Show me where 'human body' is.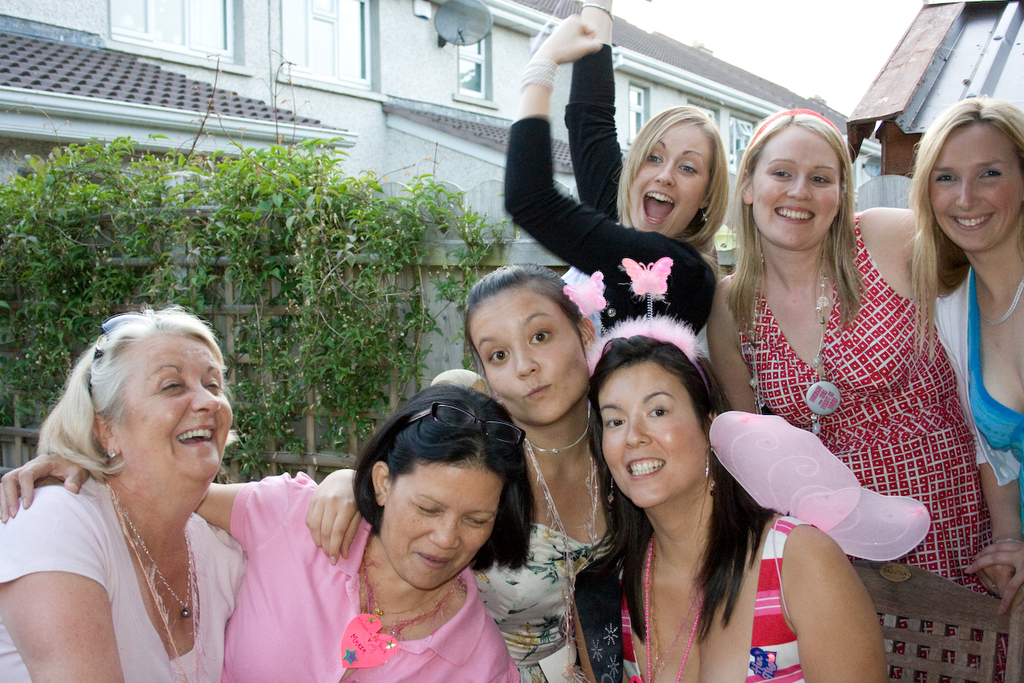
'human body' is at (x1=0, y1=467, x2=526, y2=682).
